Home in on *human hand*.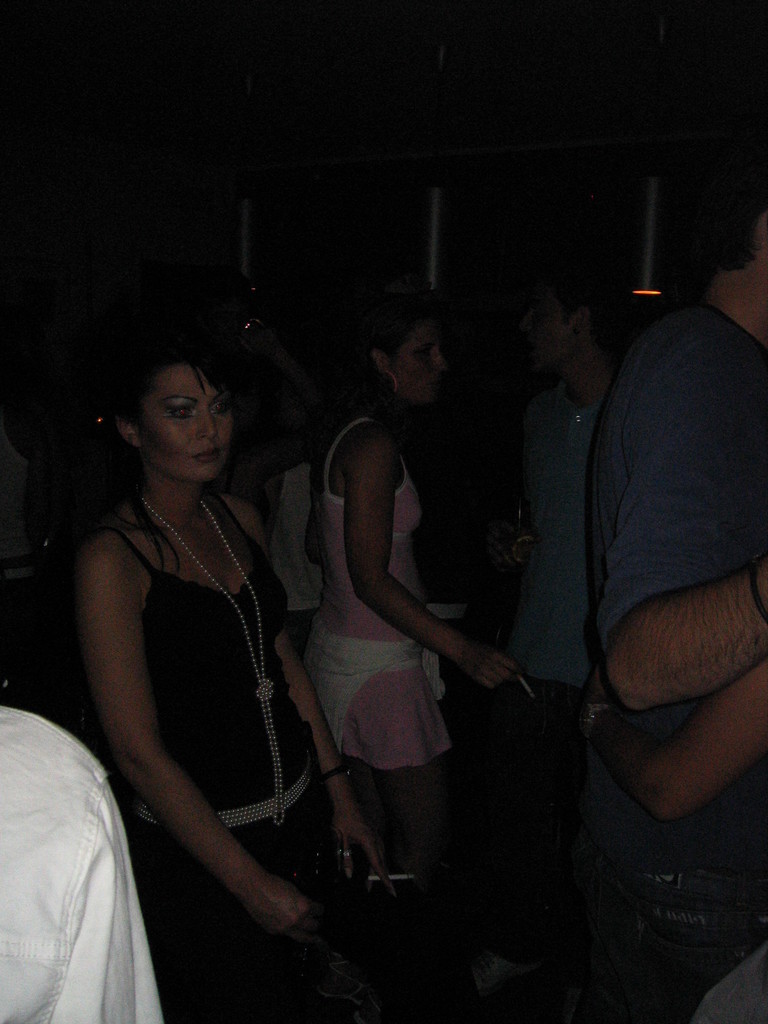
Homed in at BBox(241, 872, 327, 951).
